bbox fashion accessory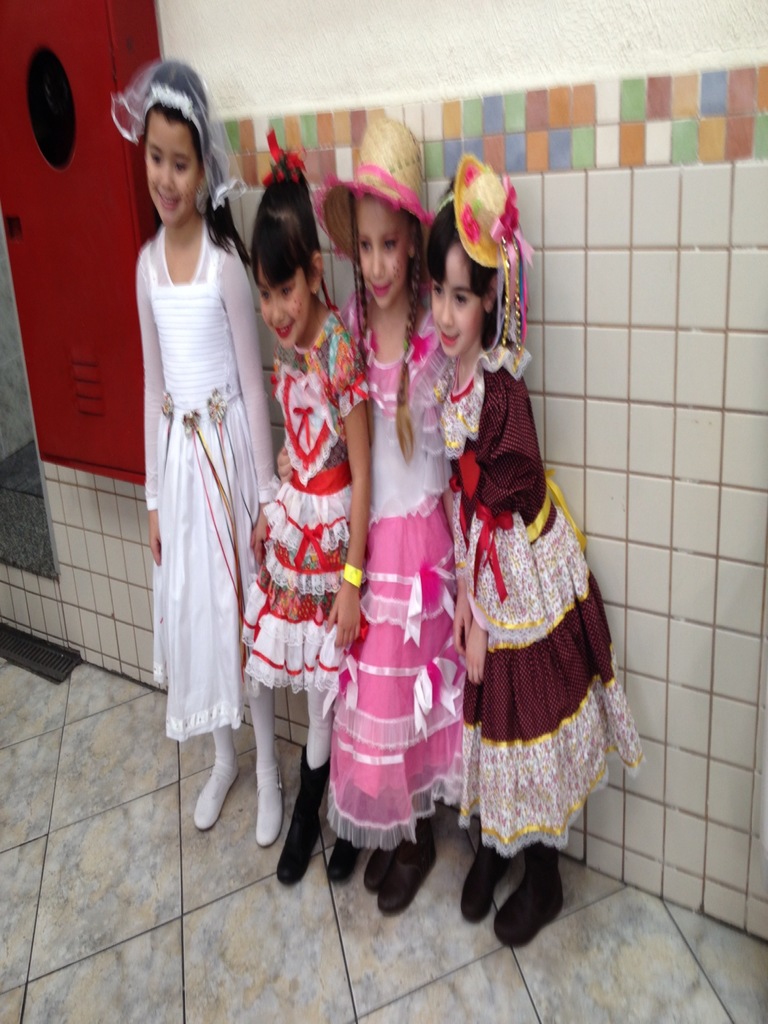
490:844:567:944
